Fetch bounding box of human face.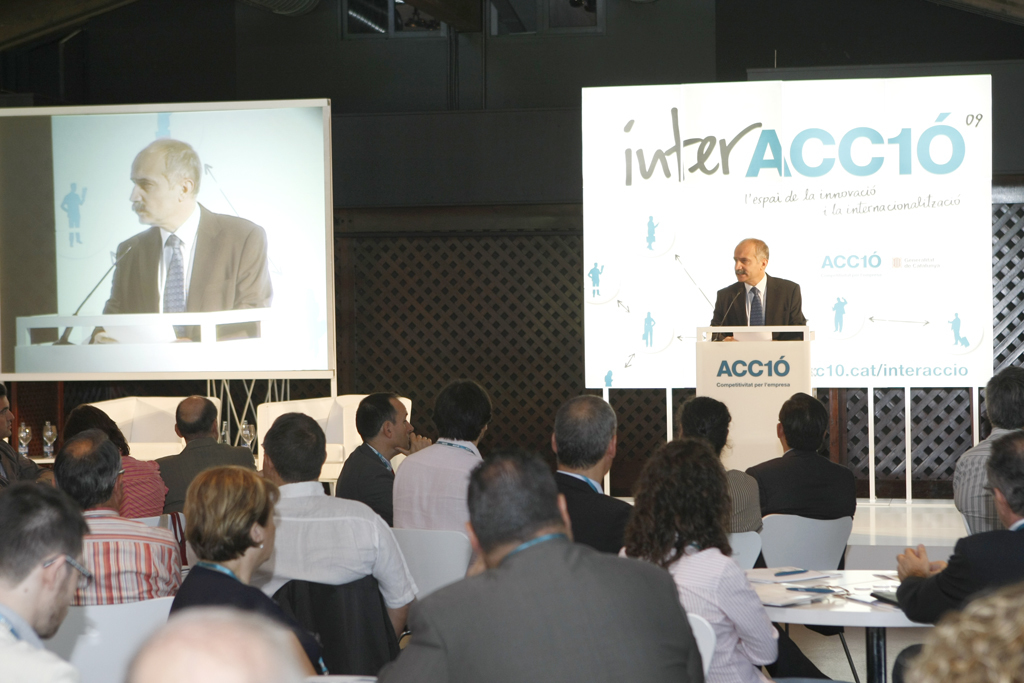
Bbox: bbox=[732, 243, 756, 284].
